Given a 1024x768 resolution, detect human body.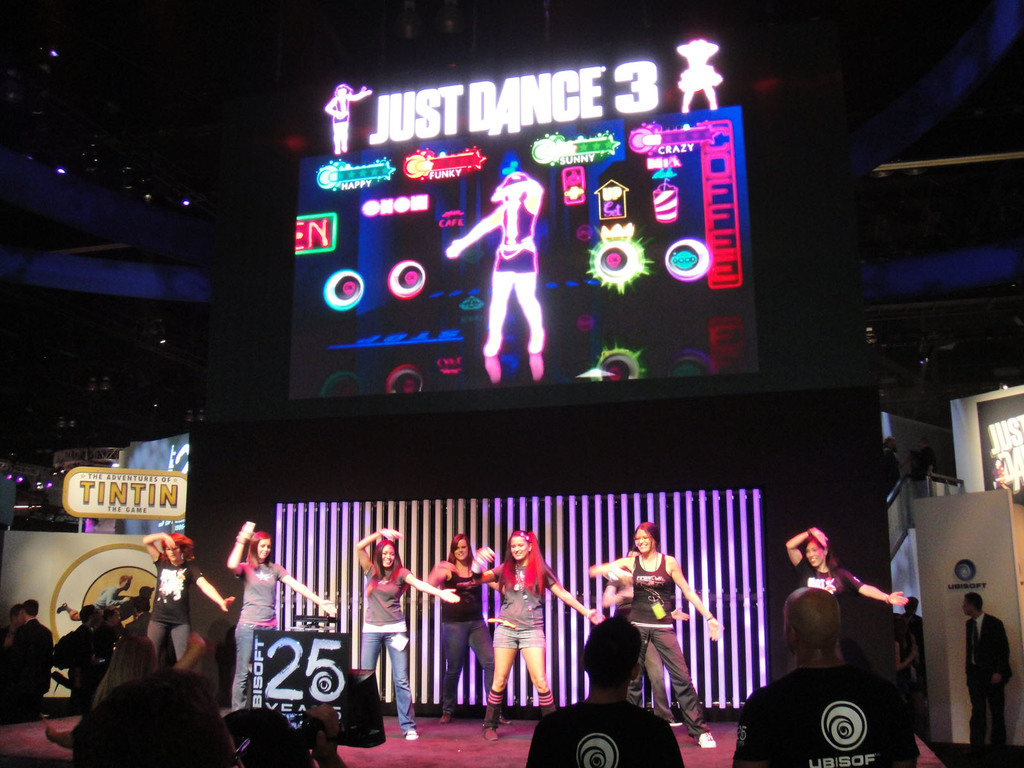
{"x1": 731, "y1": 667, "x2": 922, "y2": 767}.
